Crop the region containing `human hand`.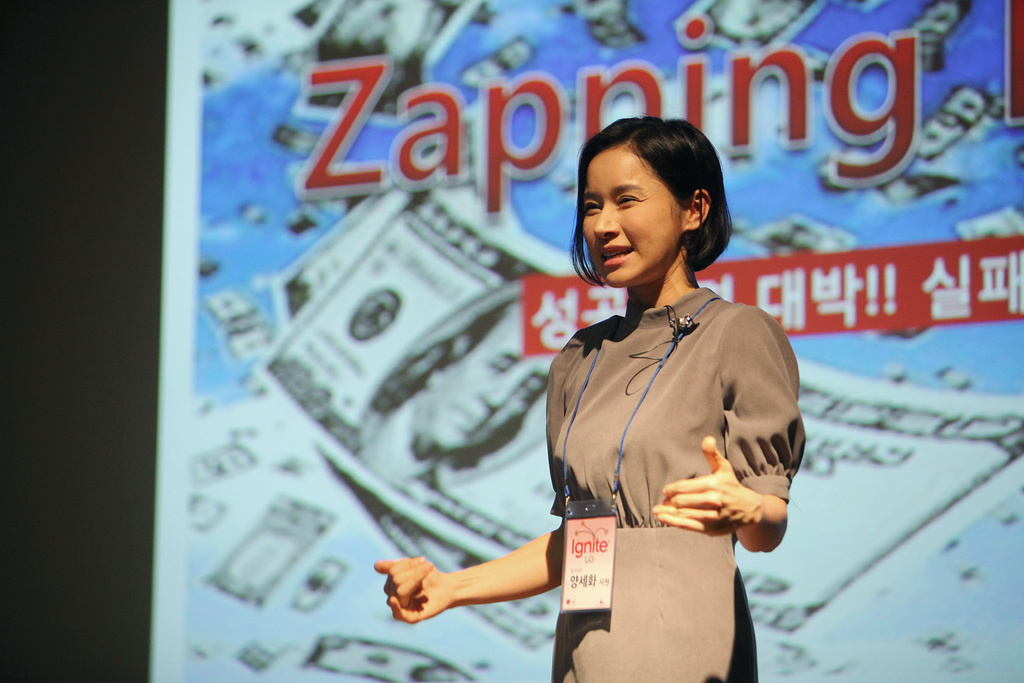
Crop region: [649,433,755,537].
